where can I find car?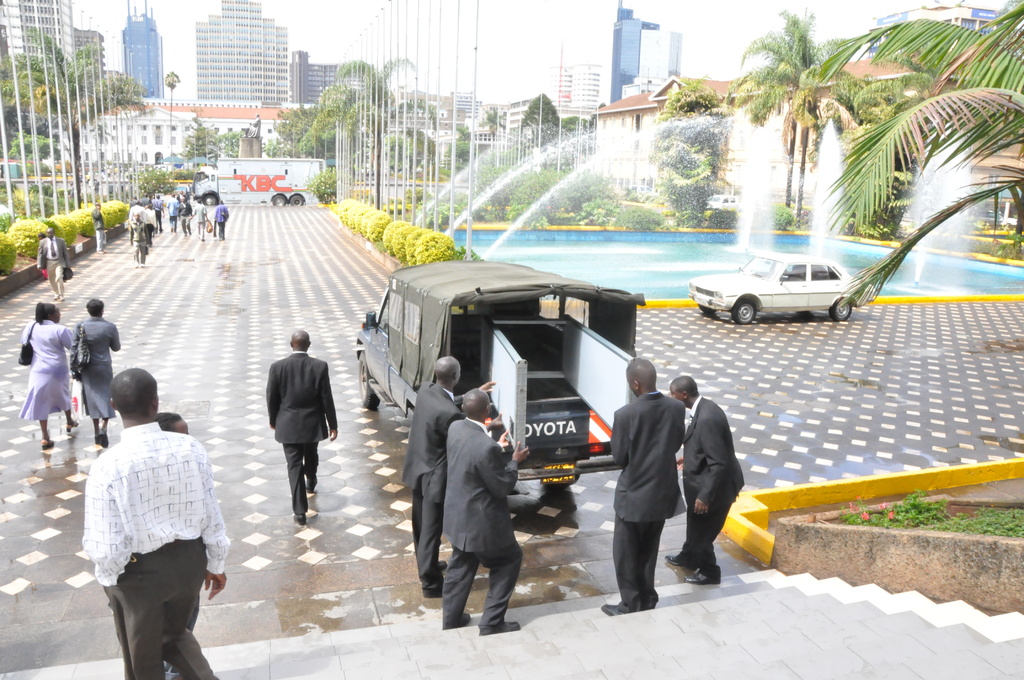
You can find it at bbox(687, 252, 877, 327).
